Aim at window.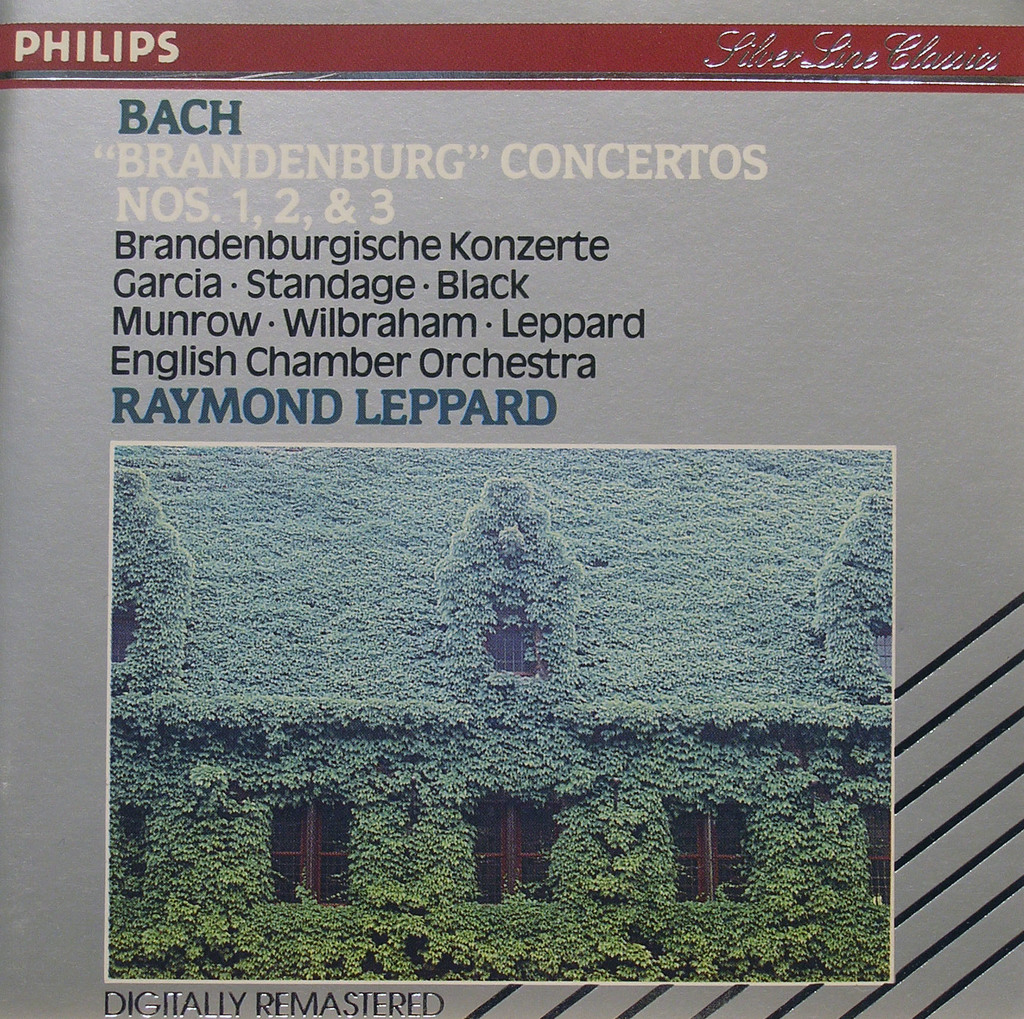
Aimed at BBox(490, 602, 545, 685).
